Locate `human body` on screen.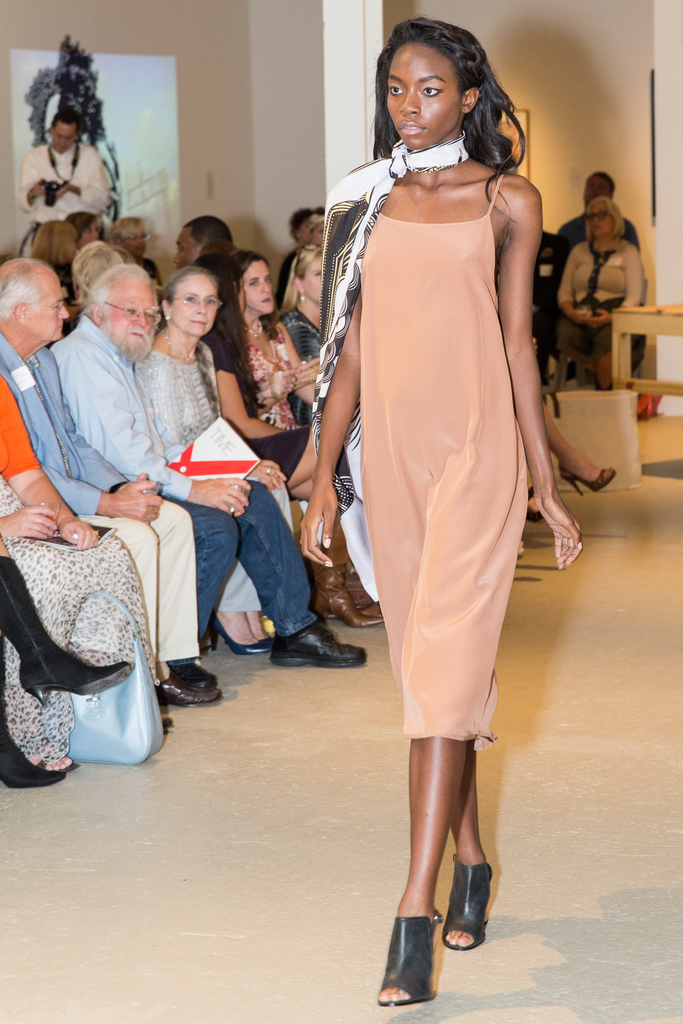
On screen at rect(557, 169, 641, 267).
